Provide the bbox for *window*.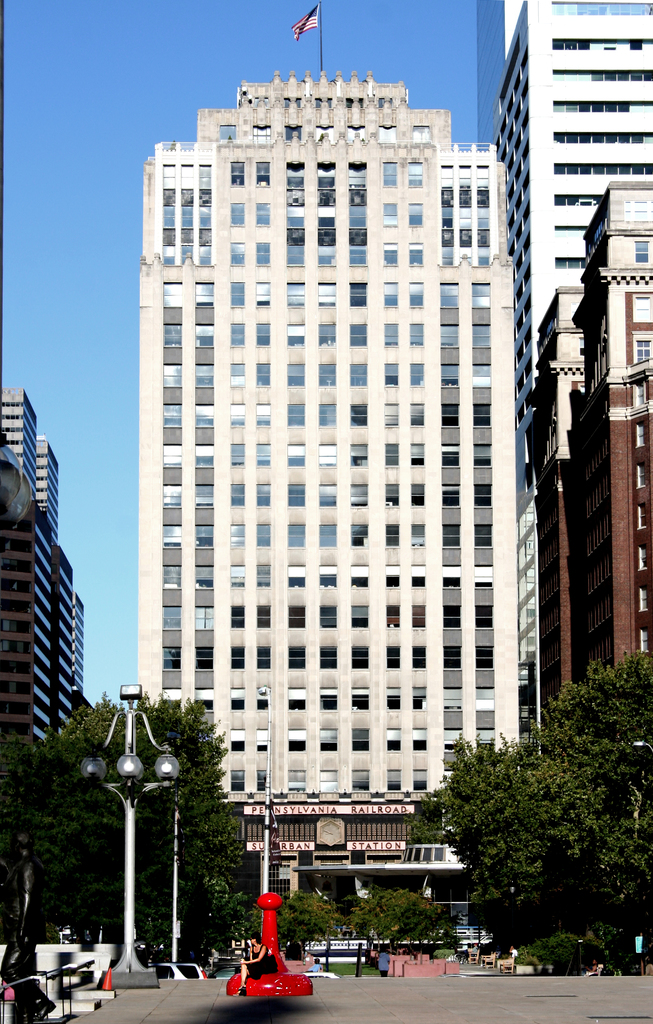
box(411, 202, 427, 228).
